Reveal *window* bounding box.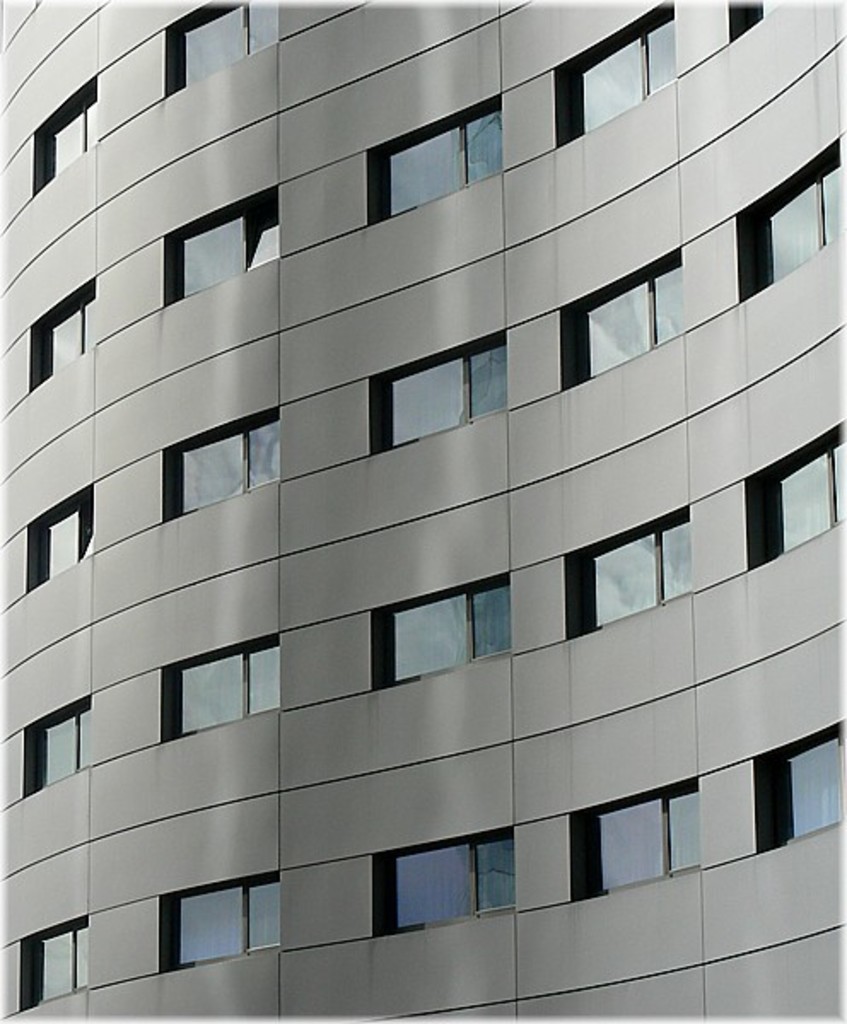
Revealed: [32, 82, 101, 184].
